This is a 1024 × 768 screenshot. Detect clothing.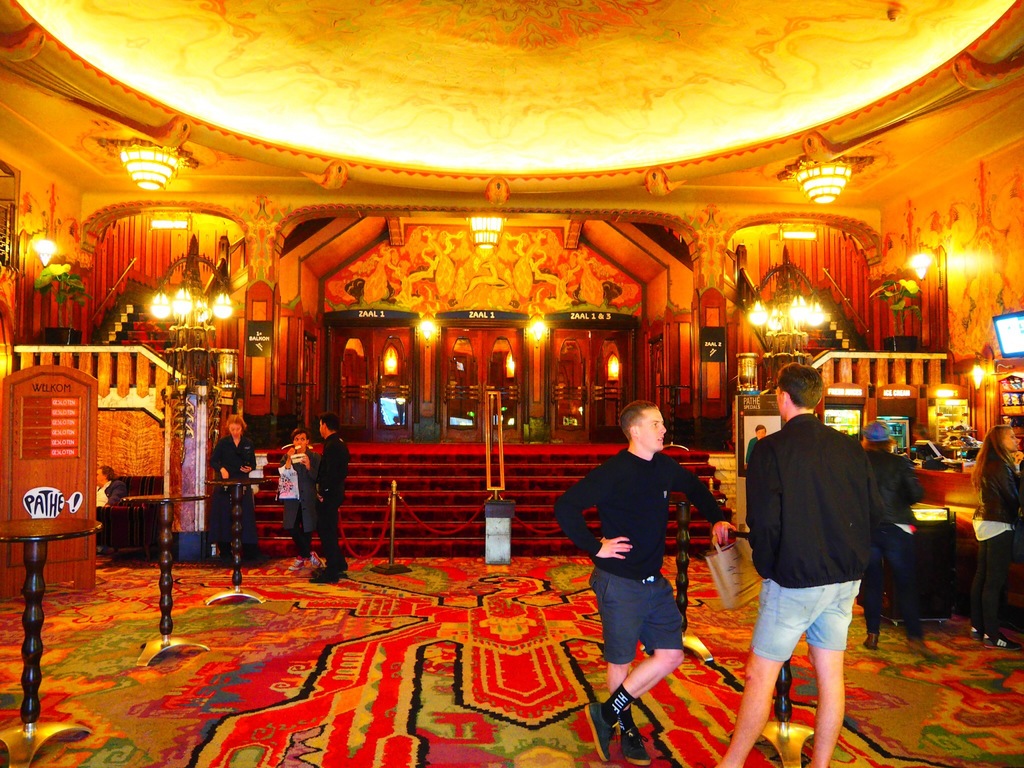
744:438:762:477.
